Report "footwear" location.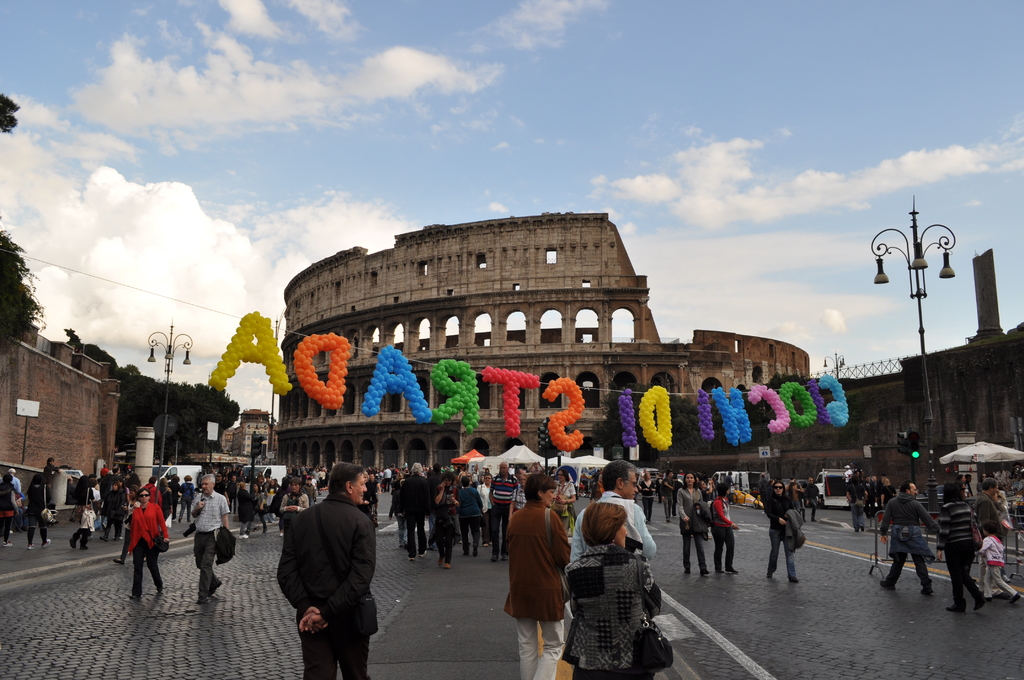
Report: locate(666, 516, 671, 523).
